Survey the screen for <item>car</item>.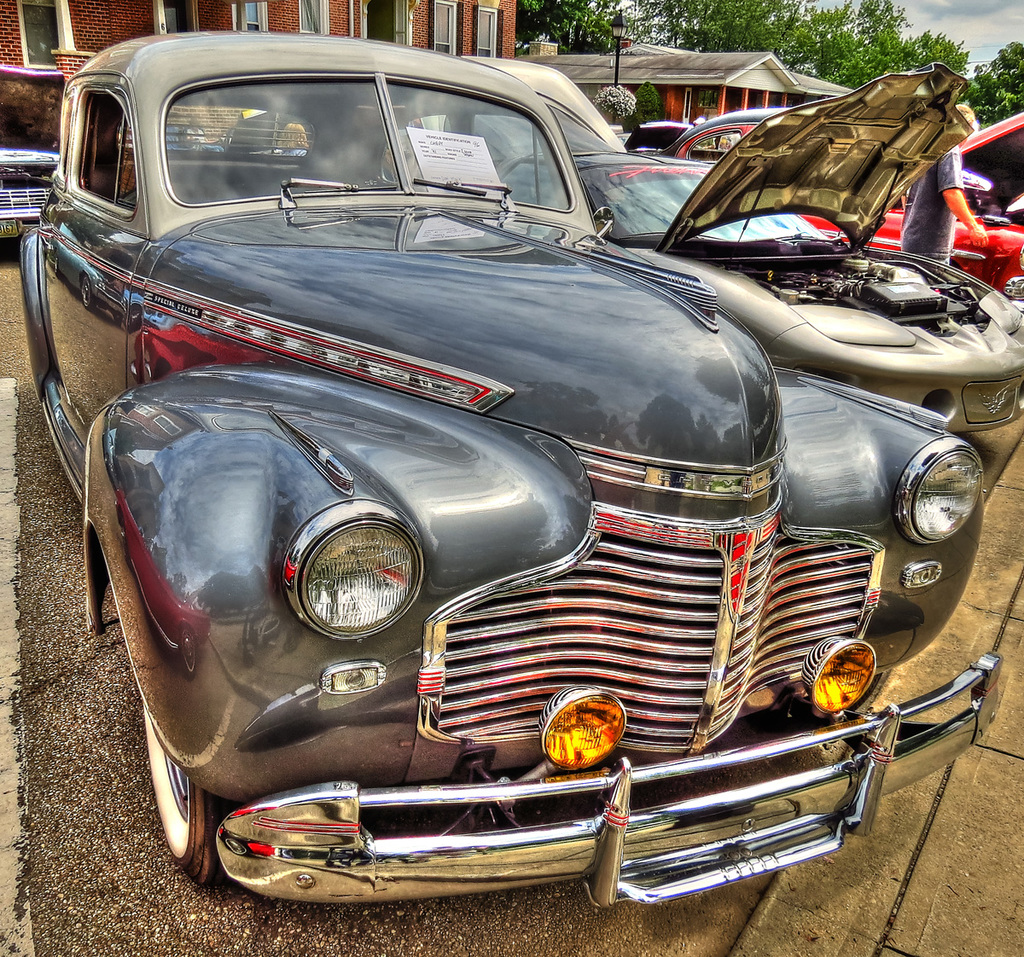
Survey found: (0, 100, 63, 232).
